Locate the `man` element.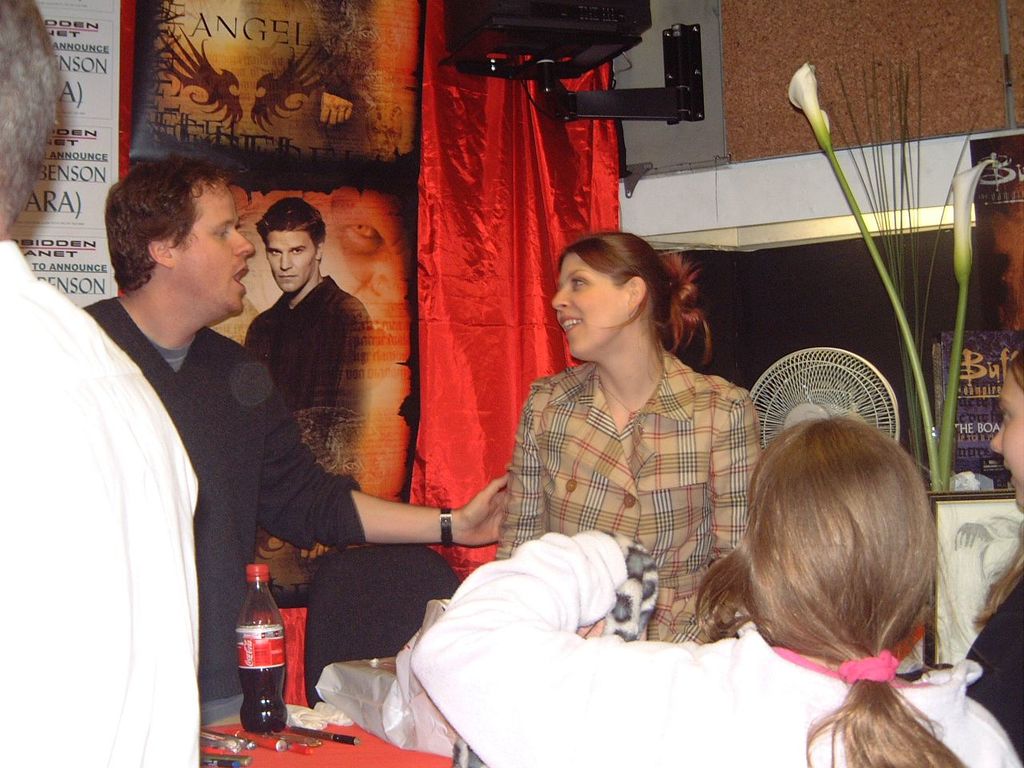
Element bbox: bbox(78, 150, 507, 721).
